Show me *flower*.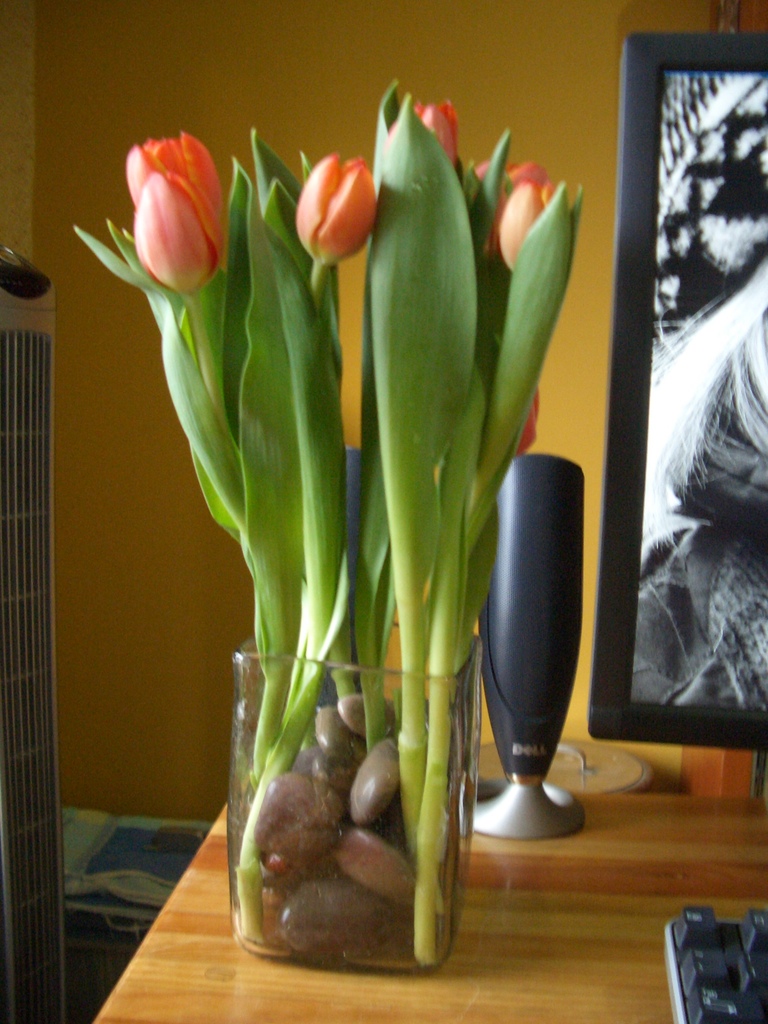
*flower* is here: BBox(497, 173, 560, 267).
